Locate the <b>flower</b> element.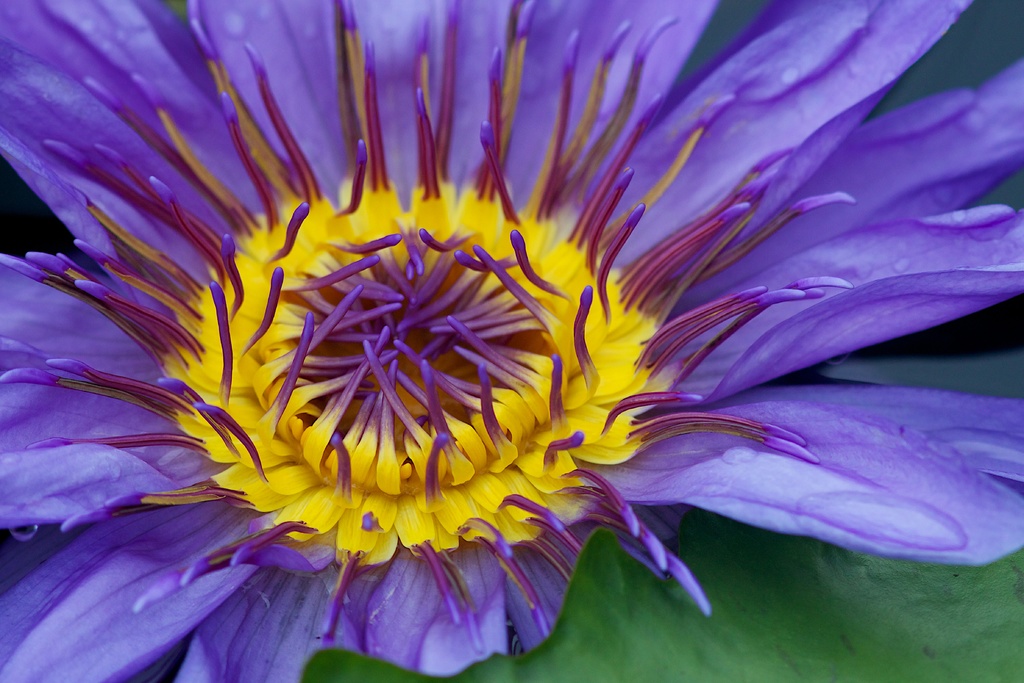
Element bbox: <region>0, 19, 1023, 677</region>.
